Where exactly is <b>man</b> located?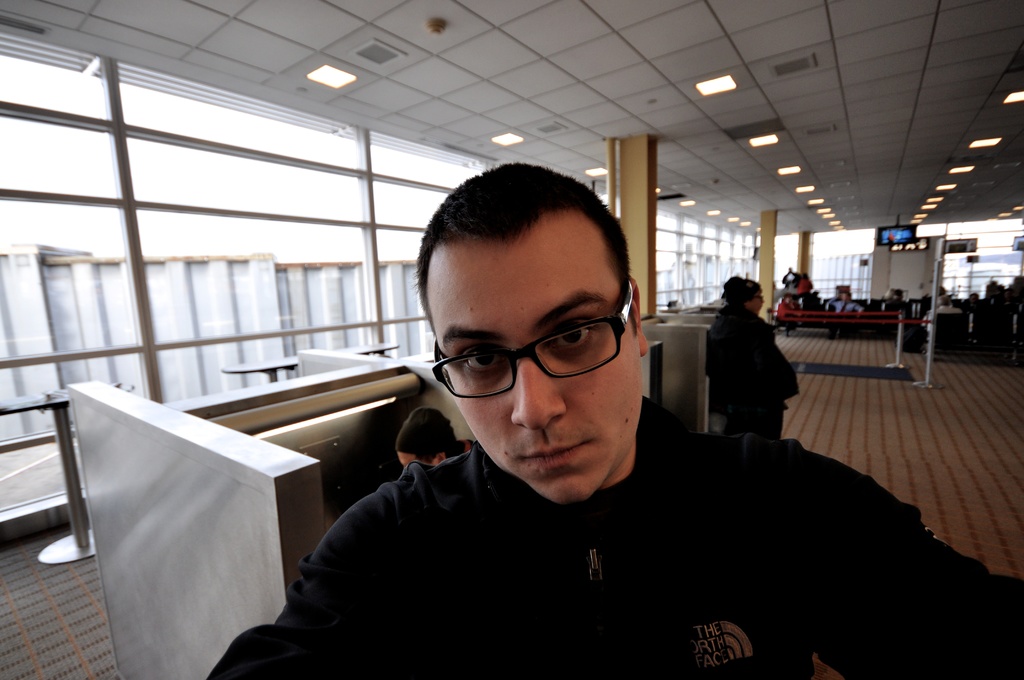
Its bounding box is bbox=(829, 287, 860, 329).
